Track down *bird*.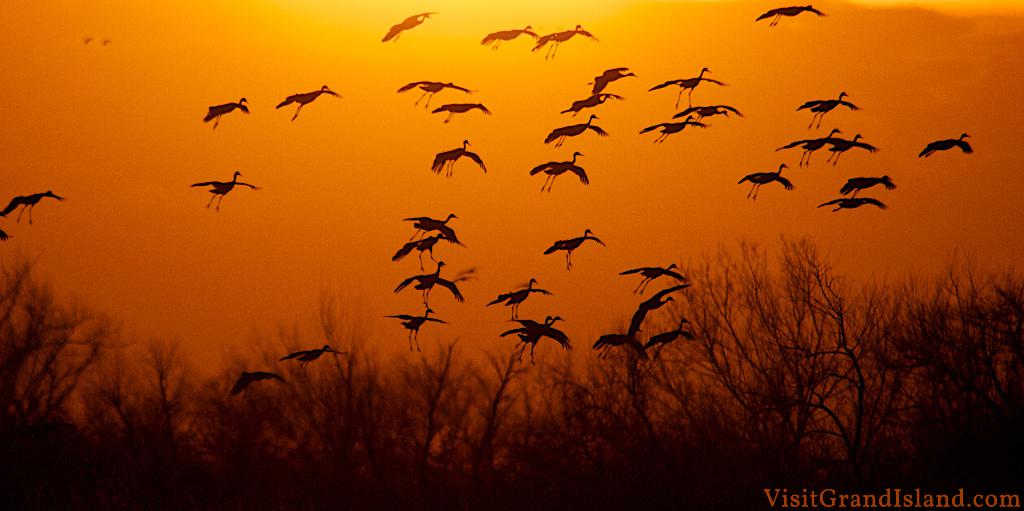
Tracked to (x1=812, y1=129, x2=884, y2=166).
